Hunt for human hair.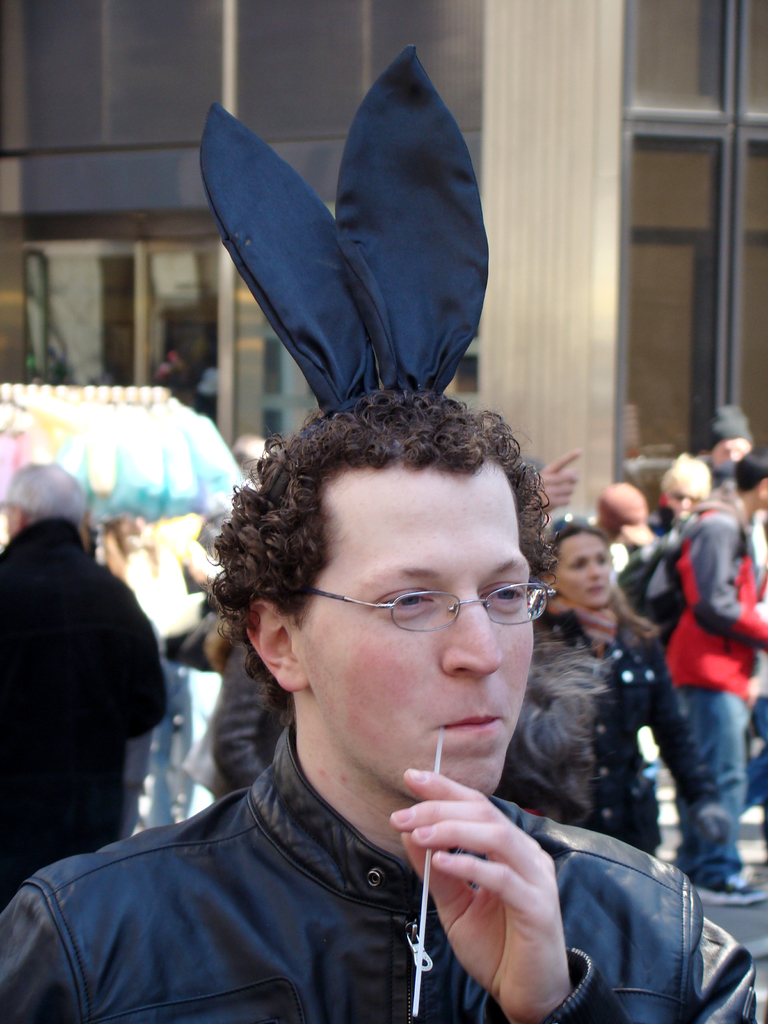
Hunted down at bbox(0, 455, 84, 541).
